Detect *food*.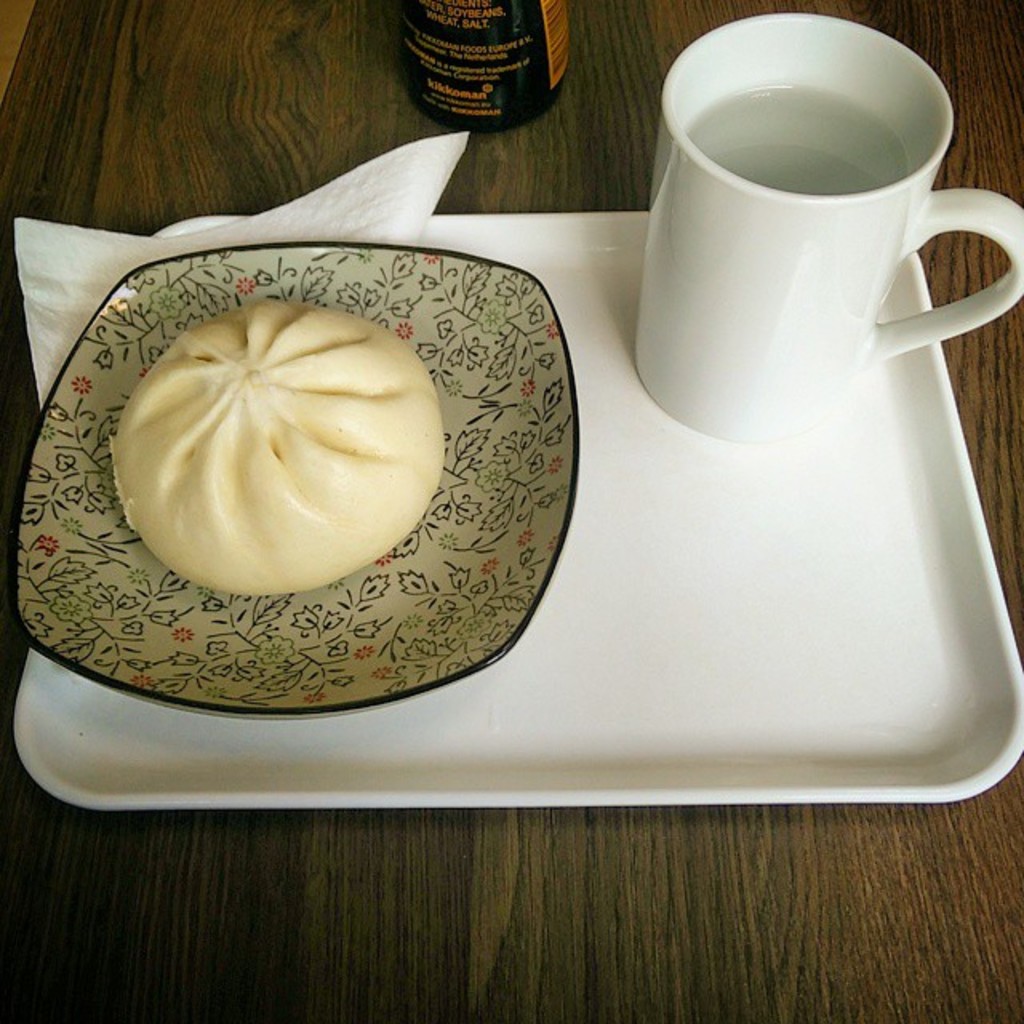
Detected at (left=86, top=291, right=472, bottom=586).
